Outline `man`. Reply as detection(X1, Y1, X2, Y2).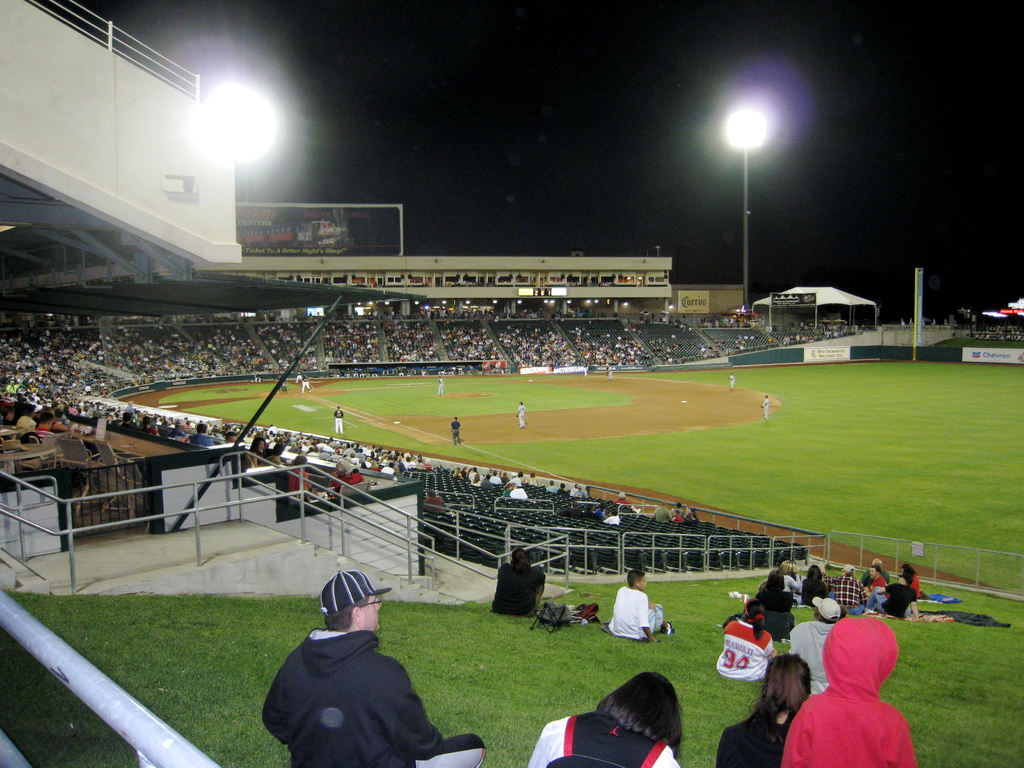
detection(330, 460, 369, 487).
